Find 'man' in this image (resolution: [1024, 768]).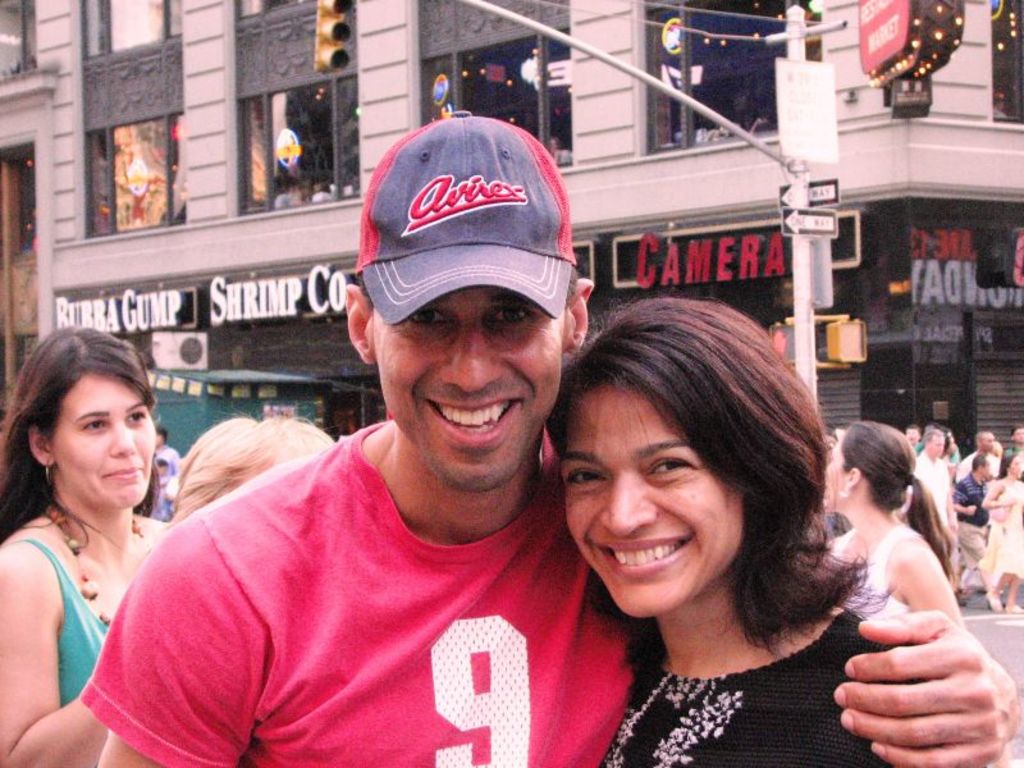
(78,108,1023,767).
